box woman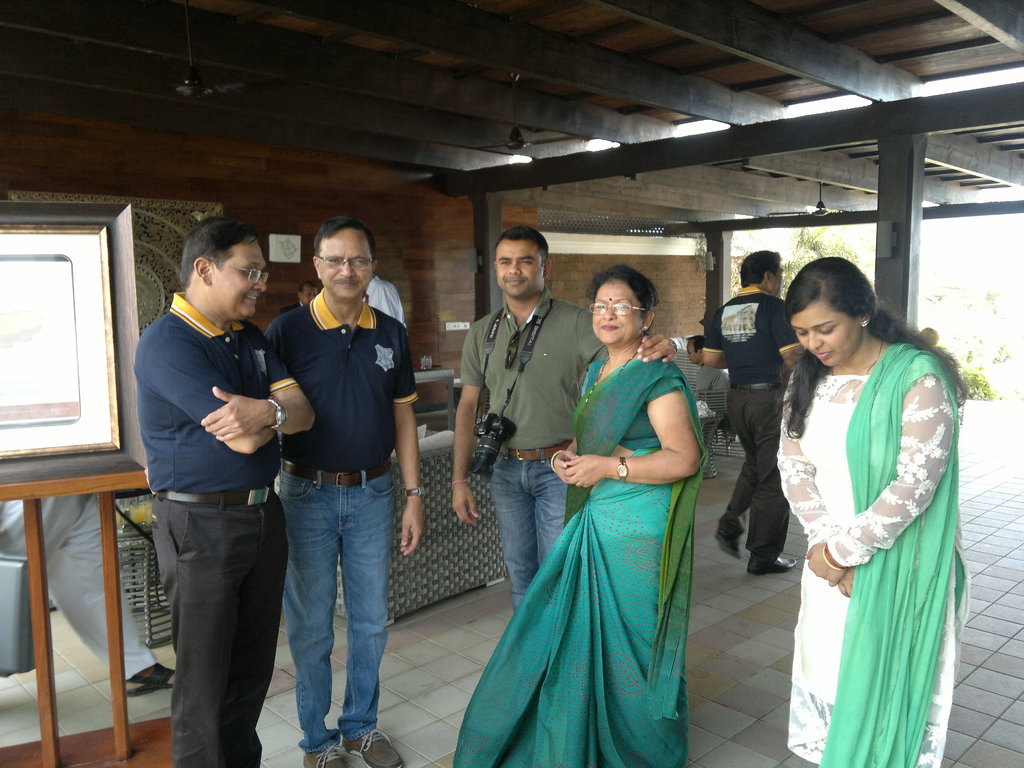
l=776, t=257, r=968, b=767
